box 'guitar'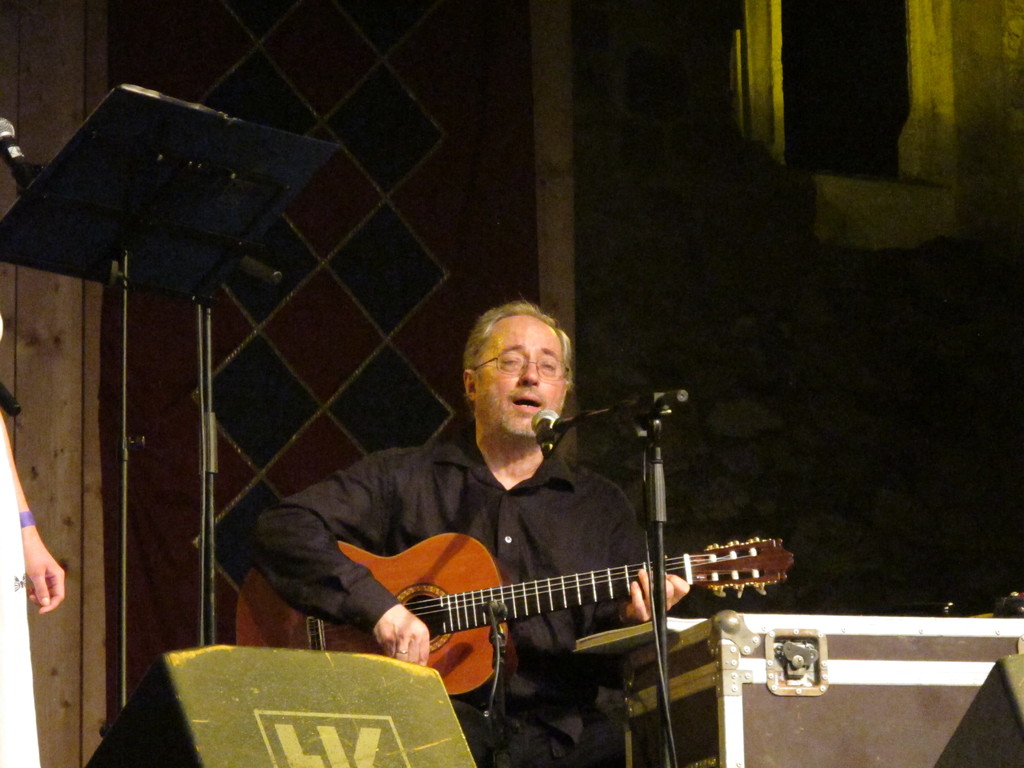
(left=237, top=528, right=798, bottom=708)
